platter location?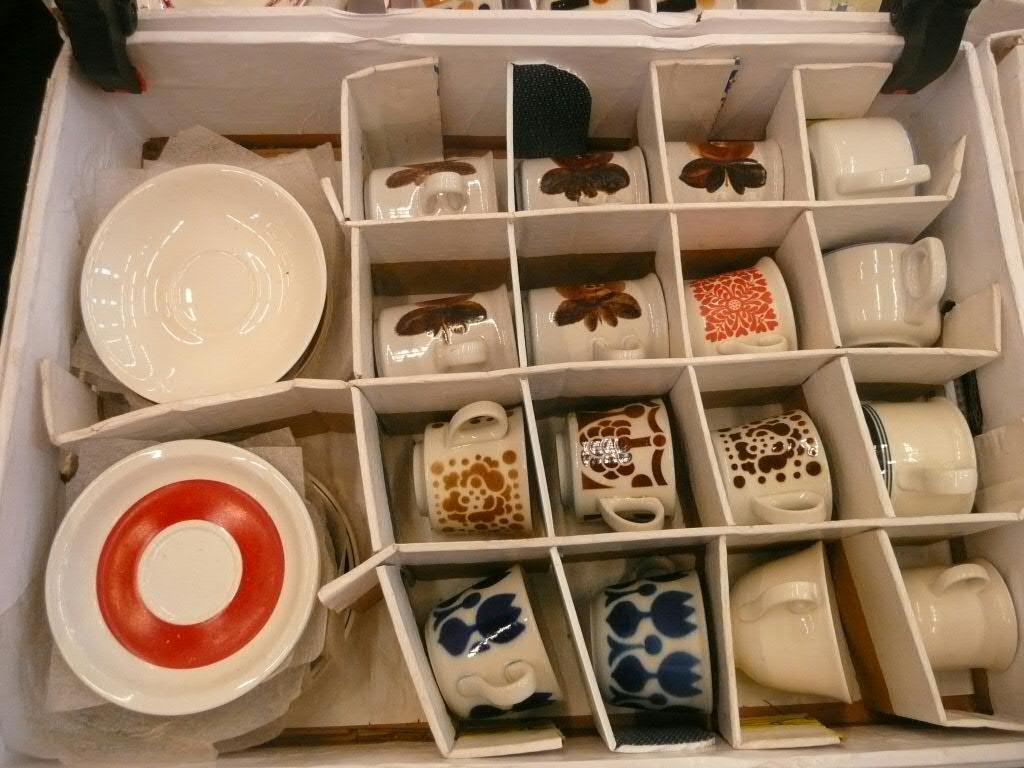
(41,443,315,715)
